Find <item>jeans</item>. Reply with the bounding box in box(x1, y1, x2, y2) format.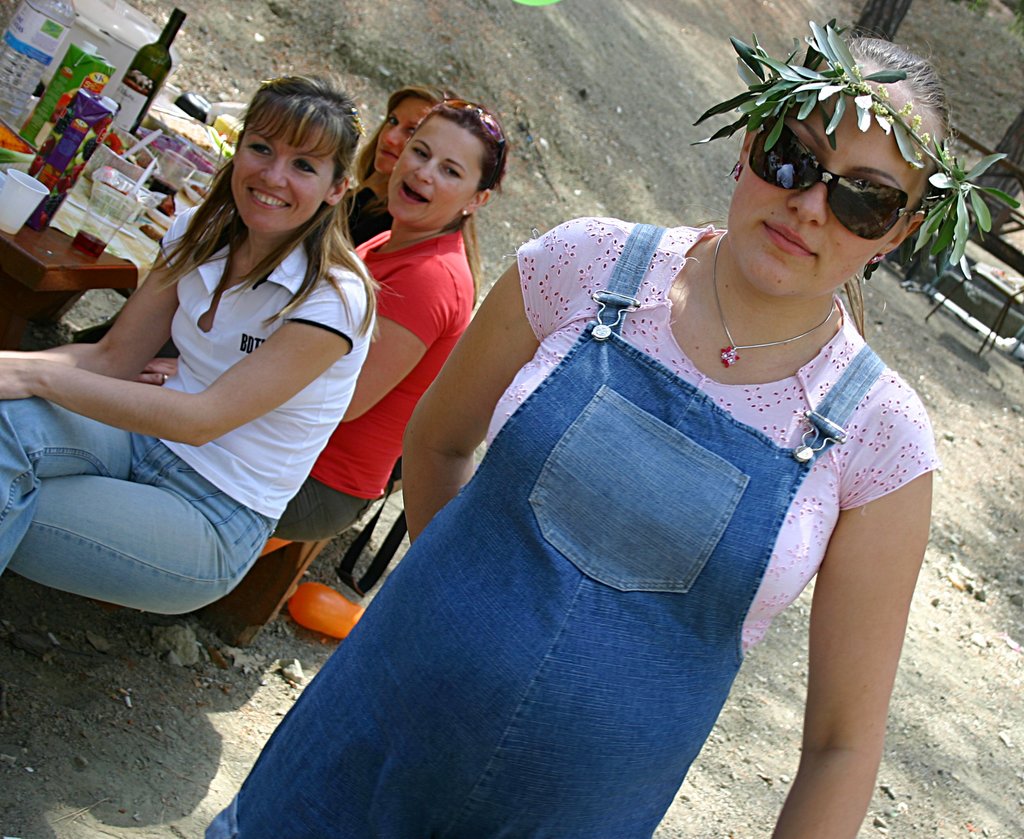
box(248, 371, 893, 835).
